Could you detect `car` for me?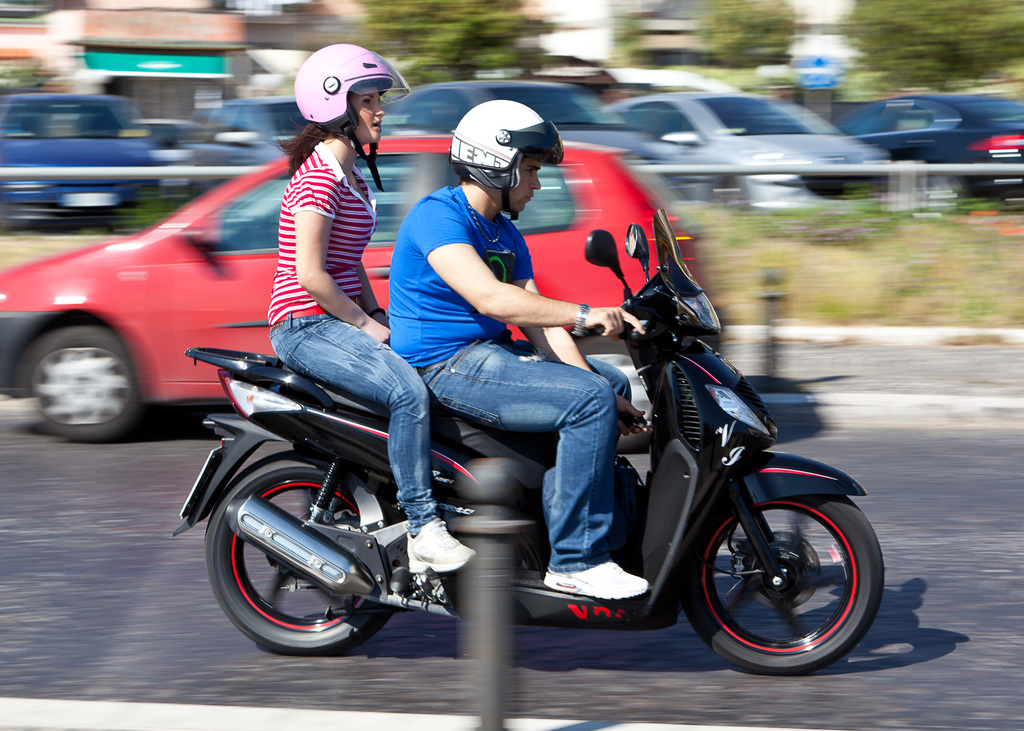
Detection result: x1=182, y1=91, x2=440, y2=201.
